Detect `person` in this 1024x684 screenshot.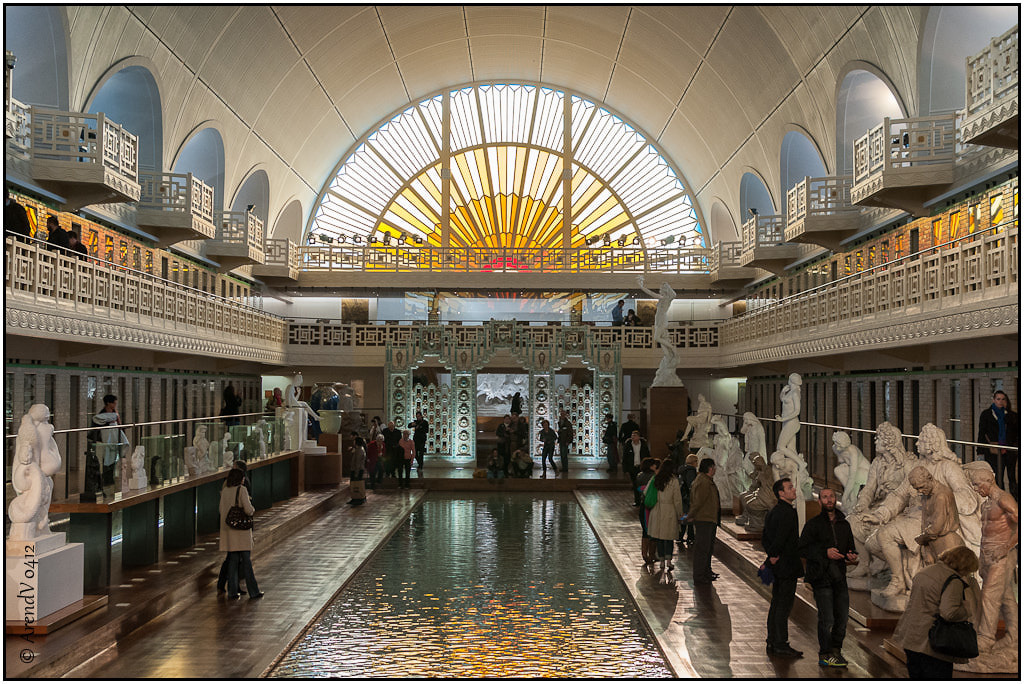
Detection: 637/277/677/366.
